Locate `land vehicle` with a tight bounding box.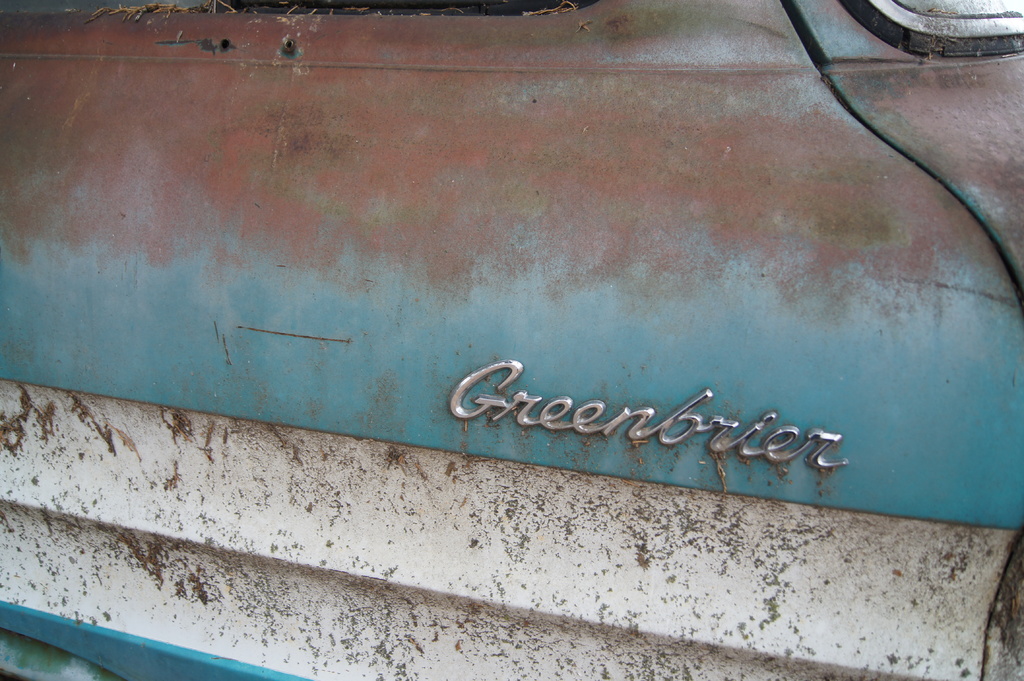
box=[96, 0, 997, 649].
